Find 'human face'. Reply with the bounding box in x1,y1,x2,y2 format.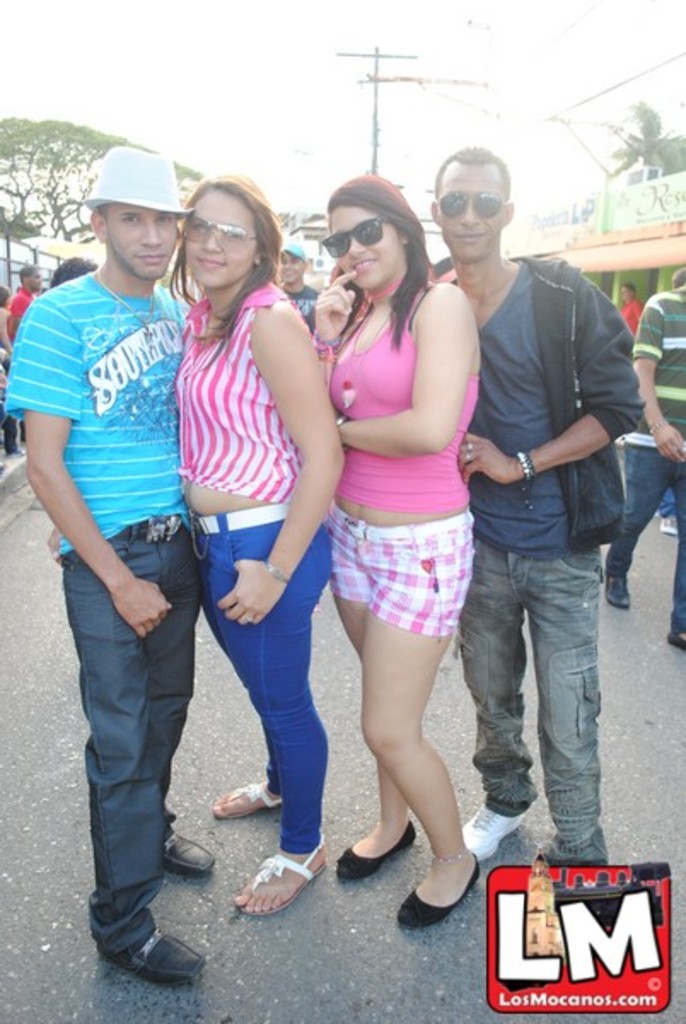
278,256,302,283.
